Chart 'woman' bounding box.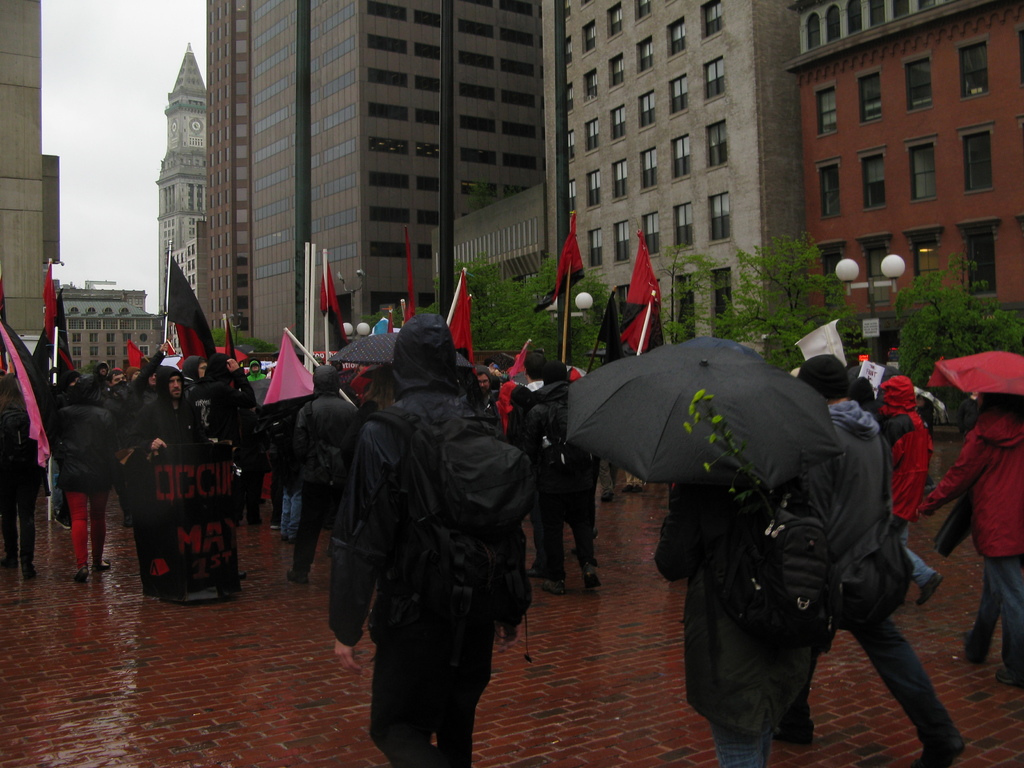
Charted: 26, 324, 125, 594.
